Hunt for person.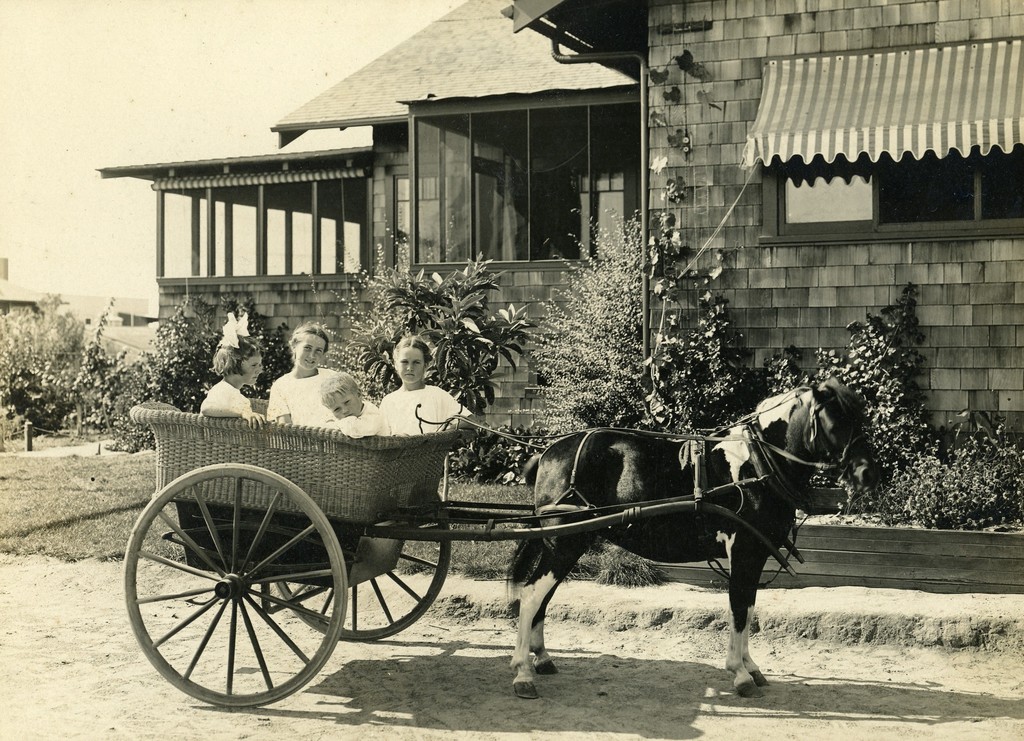
Hunted down at pyautogui.locateOnScreen(207, 308, 275, 419).
